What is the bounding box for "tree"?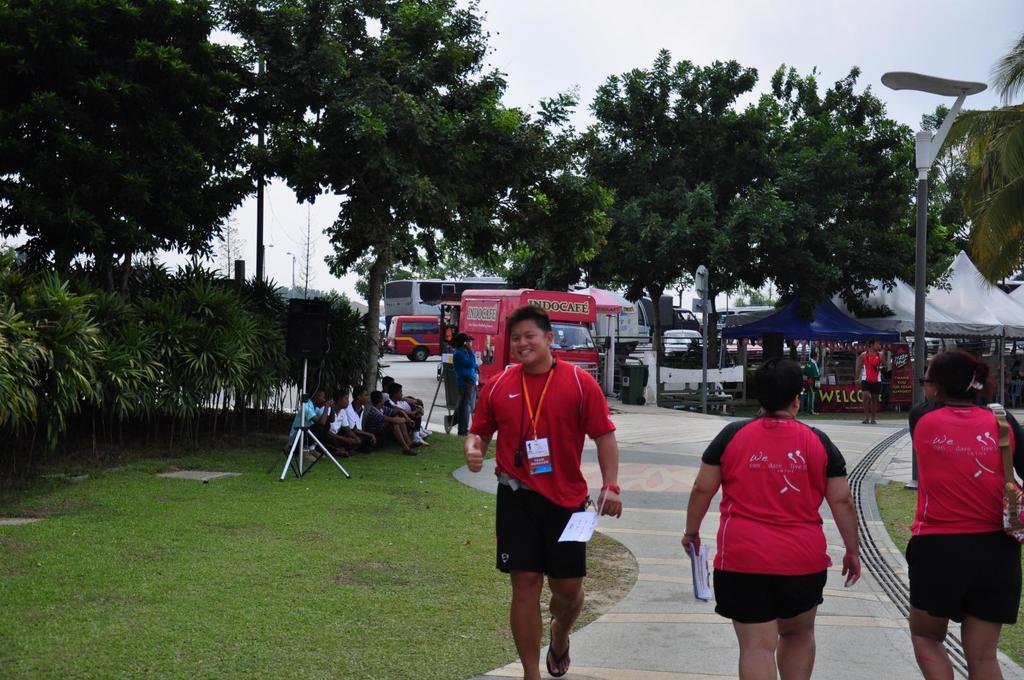
left=228, top=0, right=548, bottom=413.
